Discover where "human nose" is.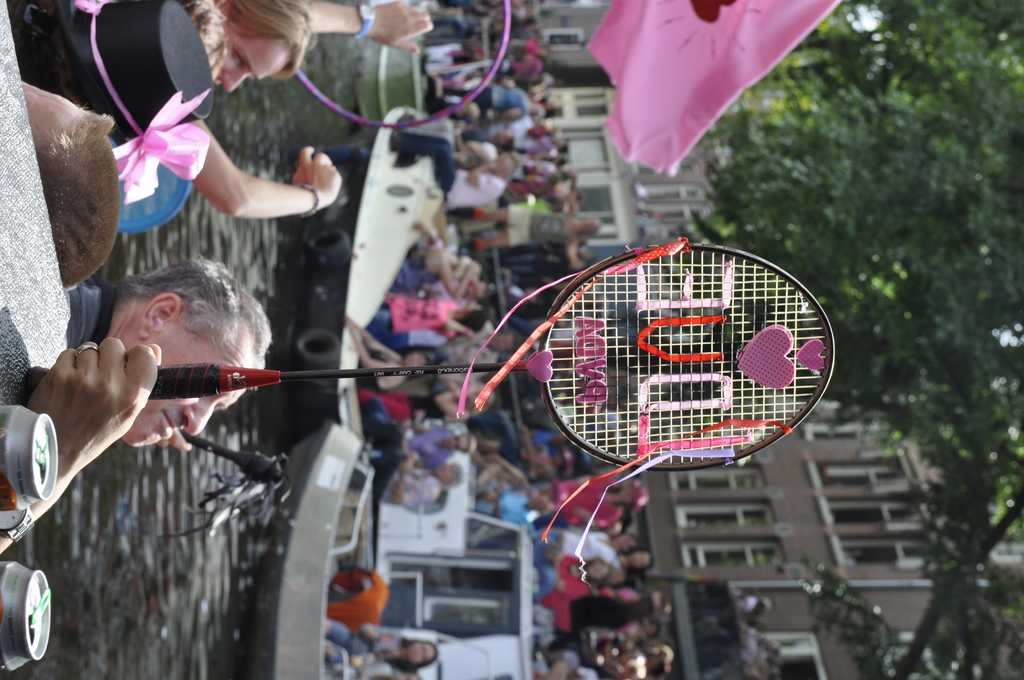
Discovered at bbox(221, 71, 251, 93).
